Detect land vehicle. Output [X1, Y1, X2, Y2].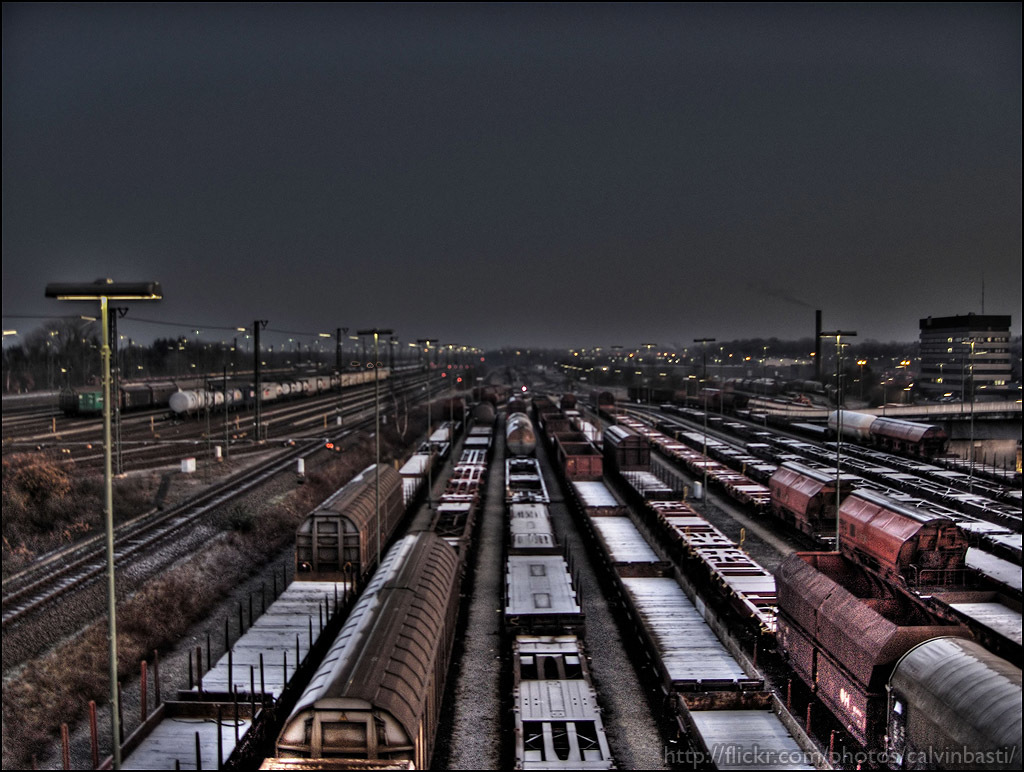
[691, 425, 1023, 582].
